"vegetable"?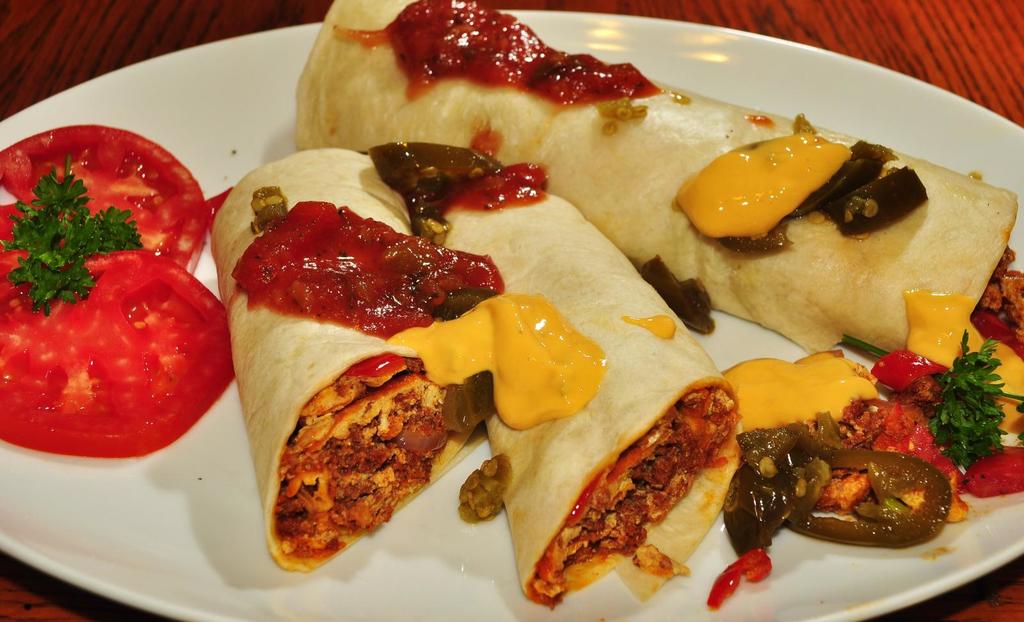
rect(928, 333, 1023, 466)
